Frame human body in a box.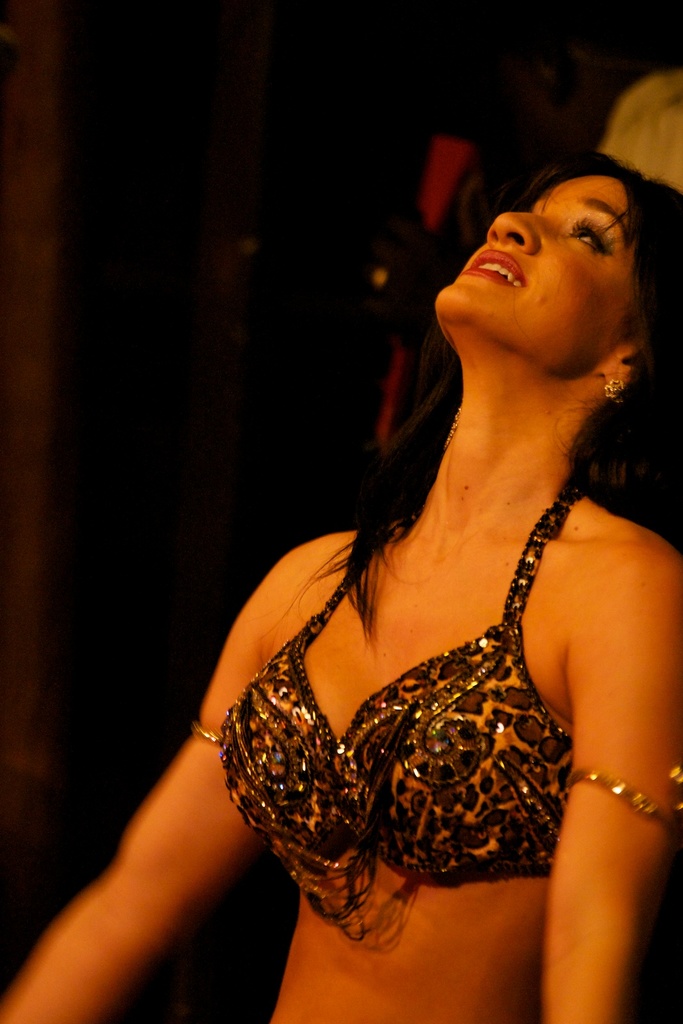
locate(0, 147, 682, 1023).
